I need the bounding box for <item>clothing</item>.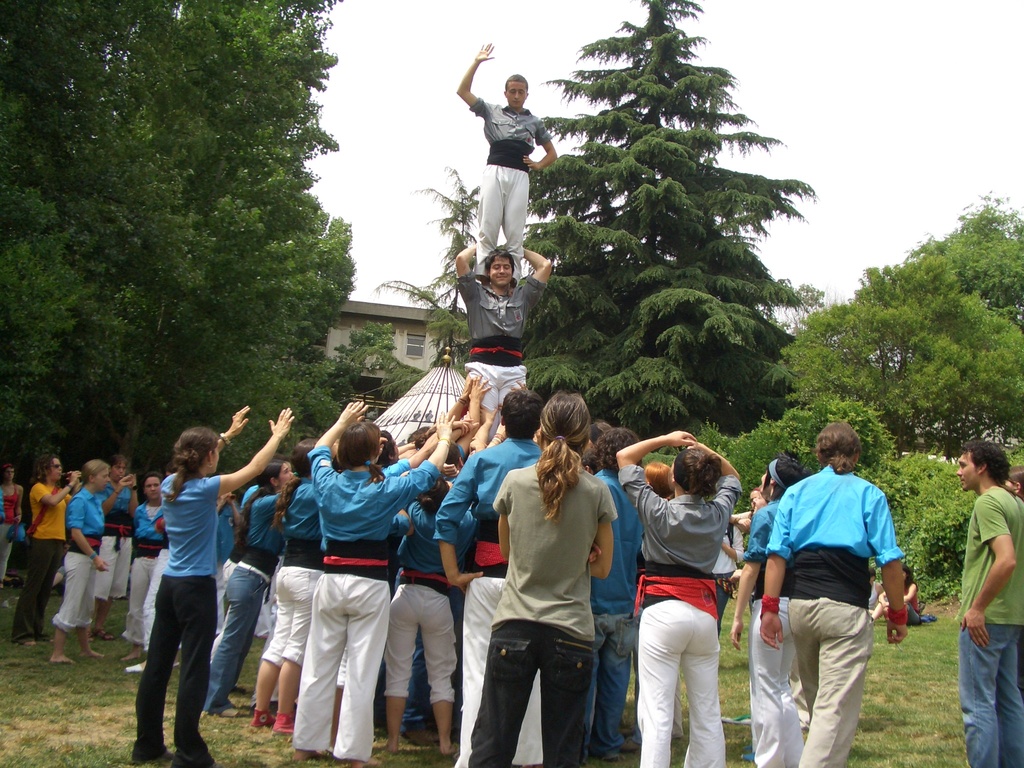
Here it is: 138/543/172/653.
